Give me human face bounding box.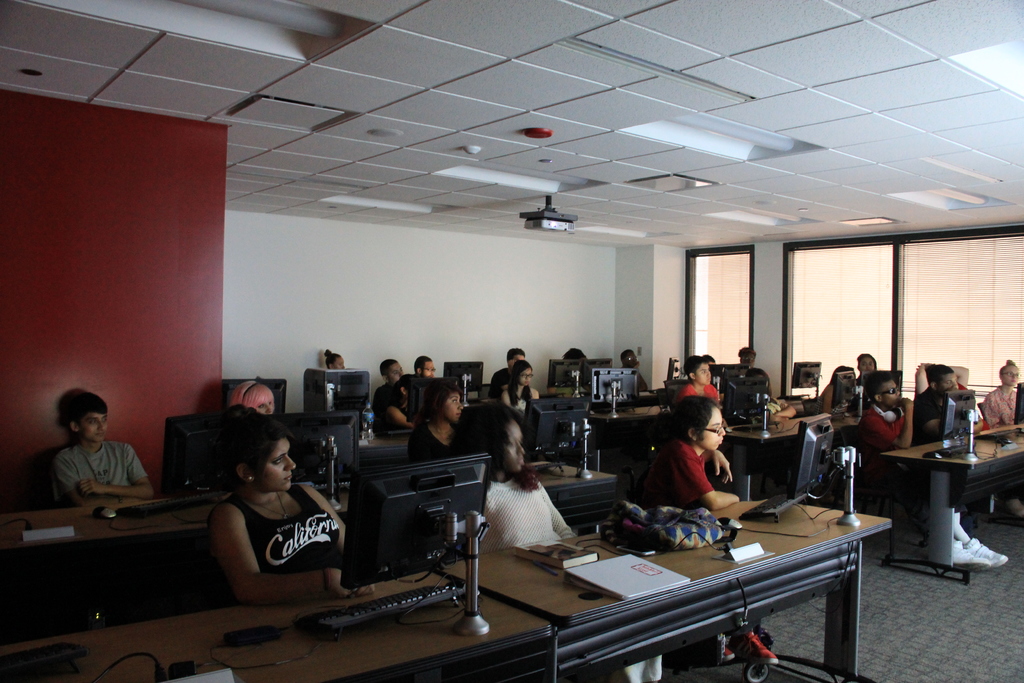
{"left": 507, "top": 422, "right": 524, "bottom": 470}.
